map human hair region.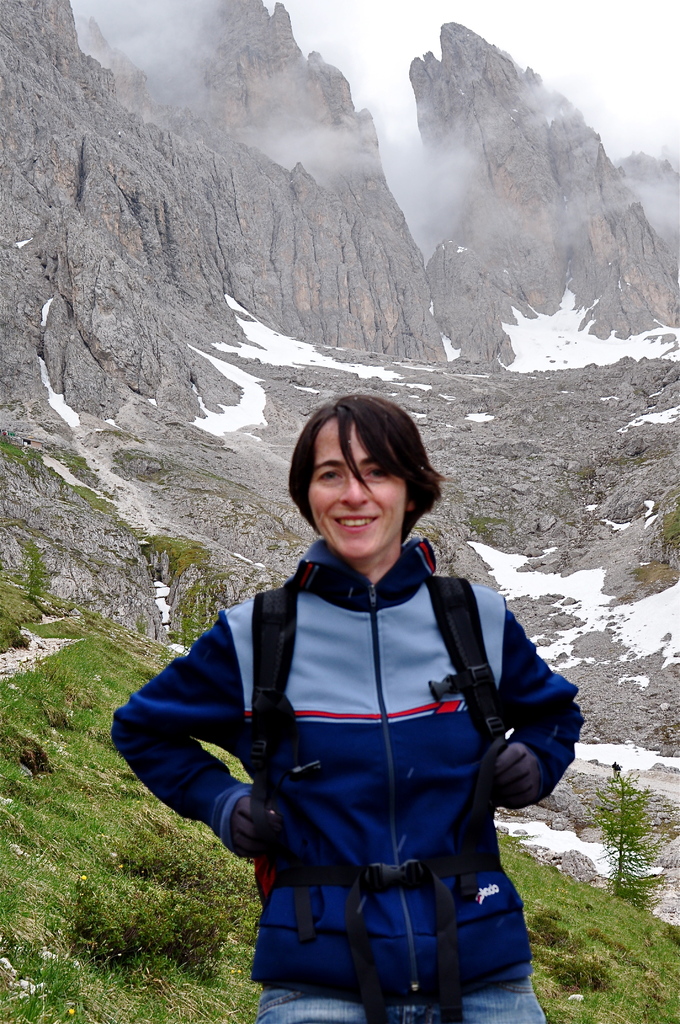
Mapped to <box>307,397,435,534</box>.
